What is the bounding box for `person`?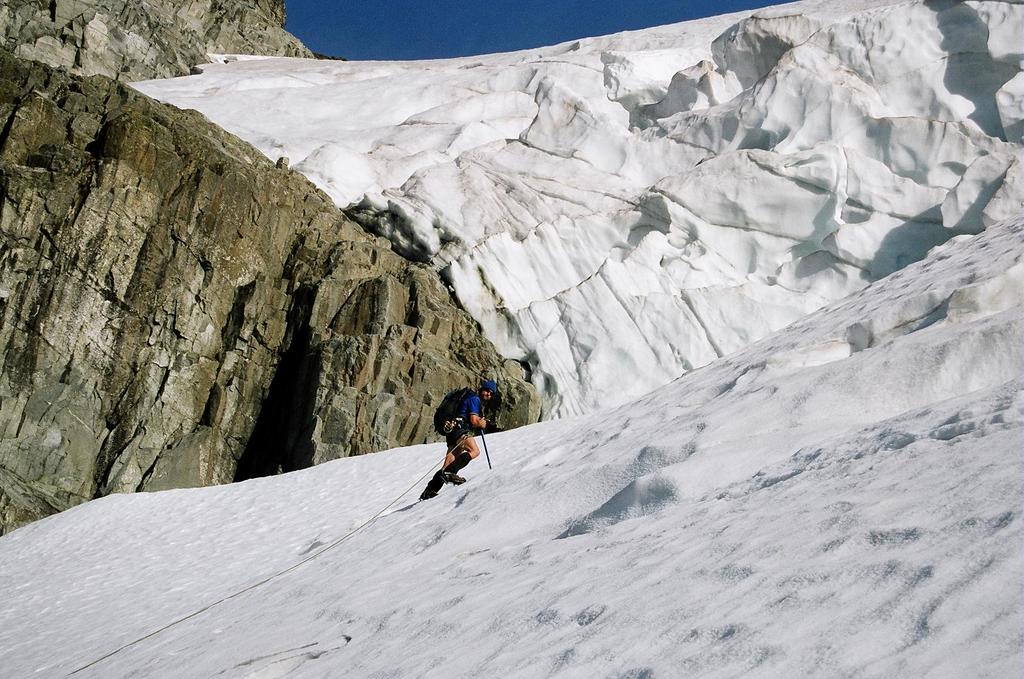
bbox(428, 384, 497, 503).
